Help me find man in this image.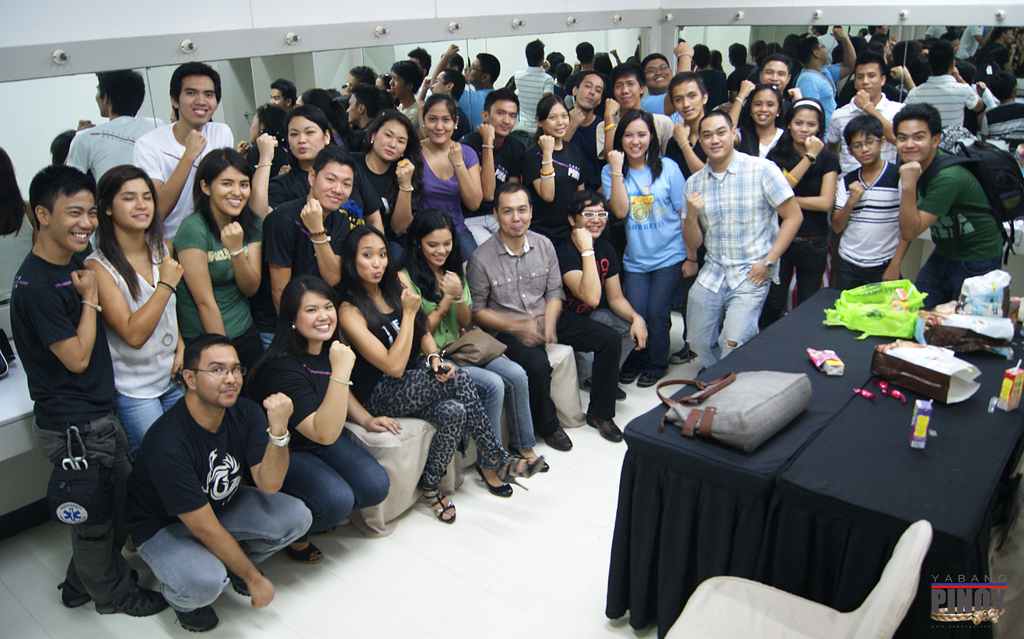
Found it: BBox(677, 109, 801, 372).
